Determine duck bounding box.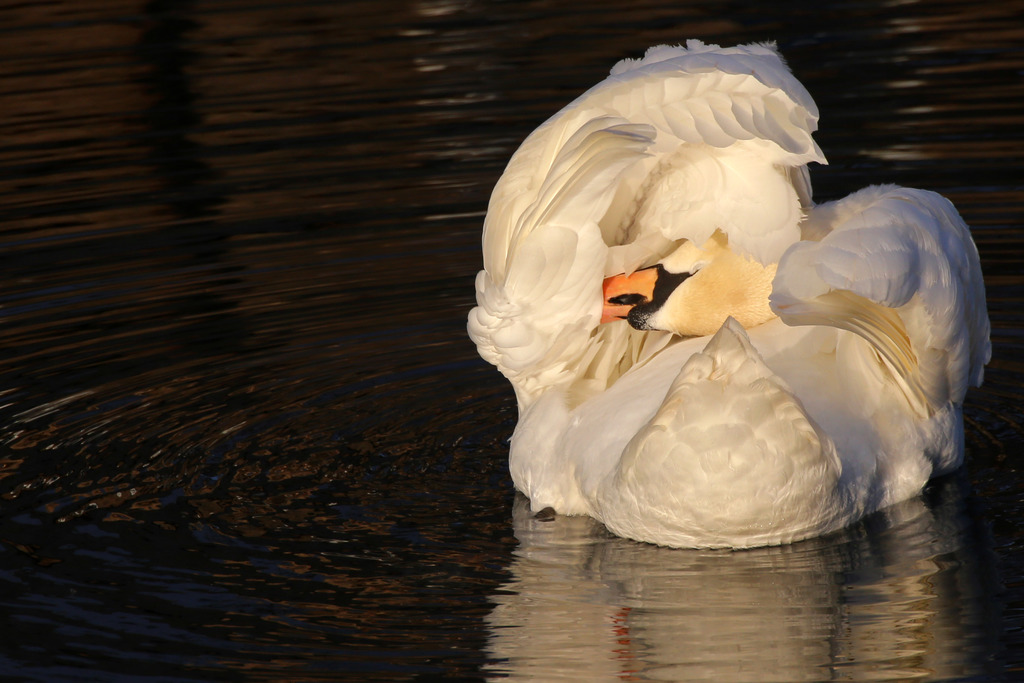
Determined: l=463, t=37, r=997, b=552.
